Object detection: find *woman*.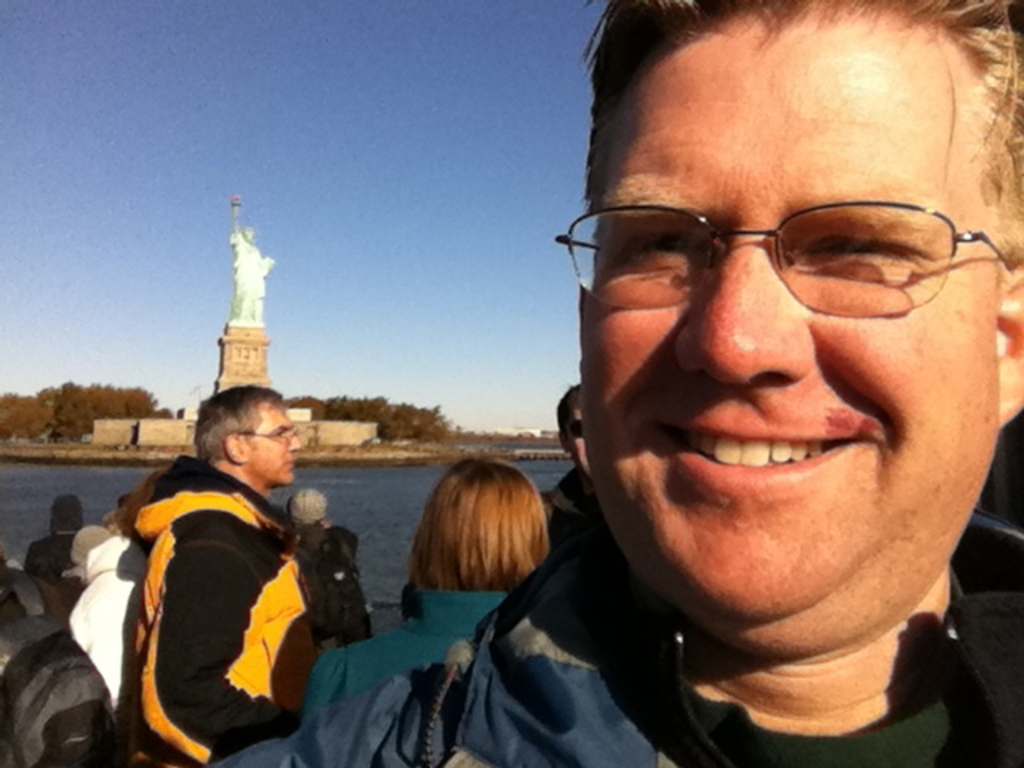
[290, 450, 542, 712].
